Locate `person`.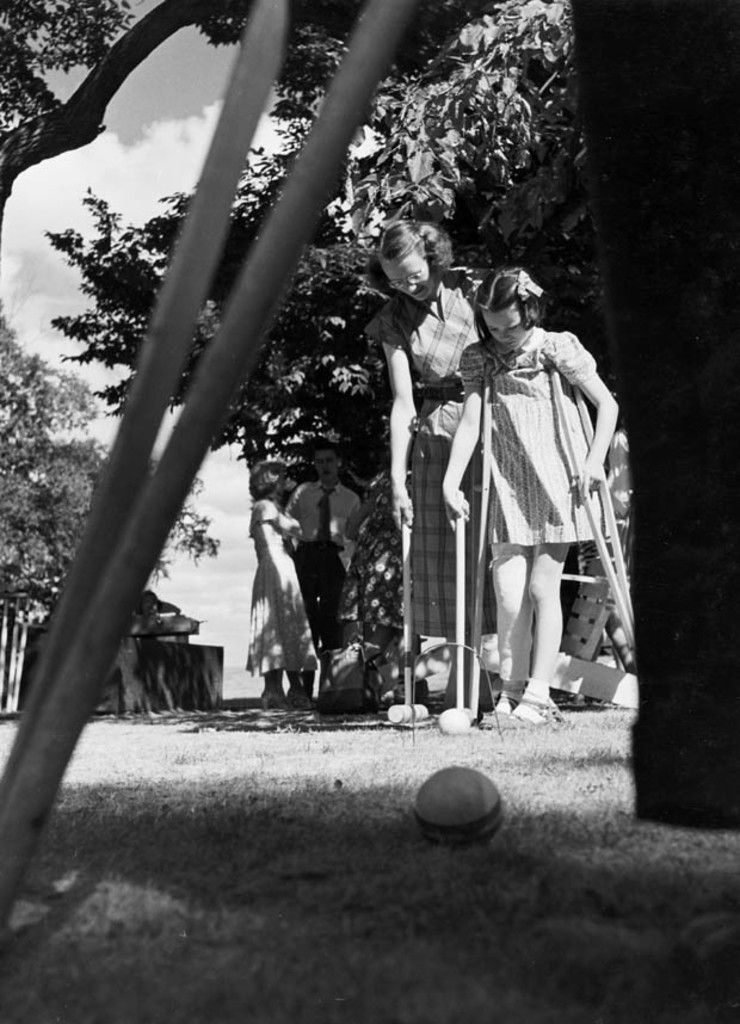
Bounding box: (x1=278, y1=442, x2=359, y2=699).
